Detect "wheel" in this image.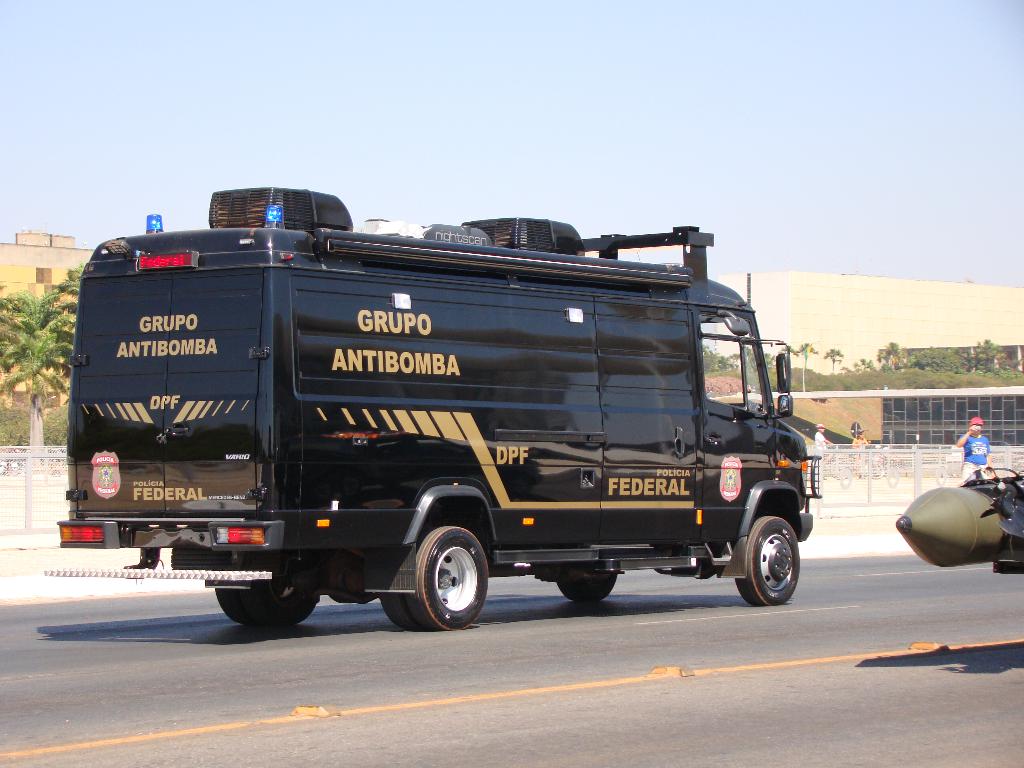
Detection: [left=555, top=575, right=620, bottom=604].
